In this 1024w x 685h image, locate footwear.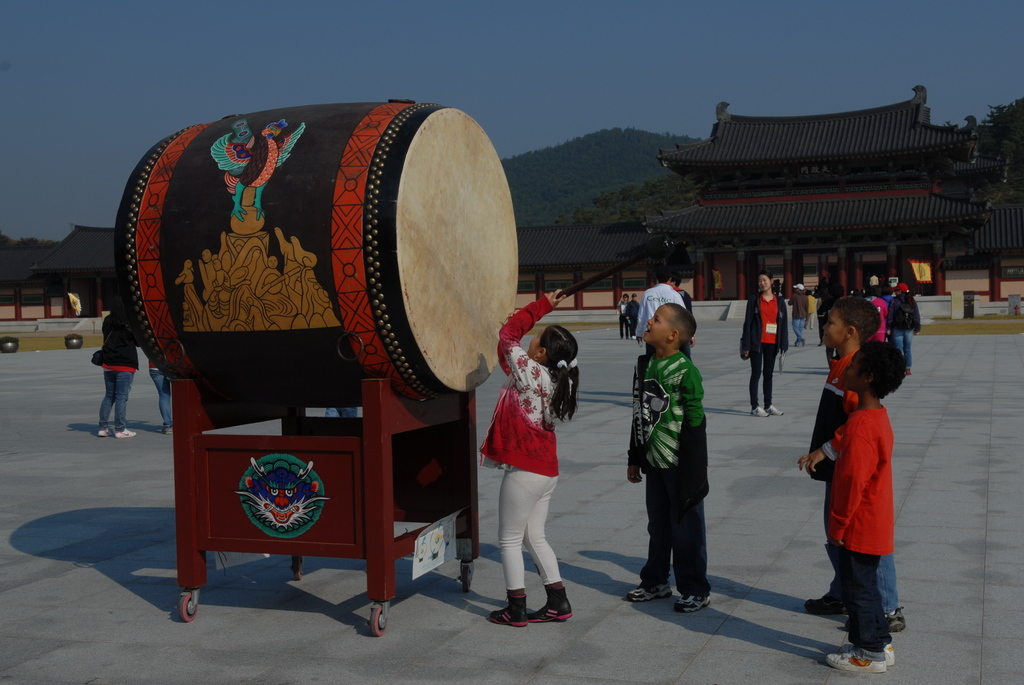
Bounding box: bbox(527, 583, 579, 626).
